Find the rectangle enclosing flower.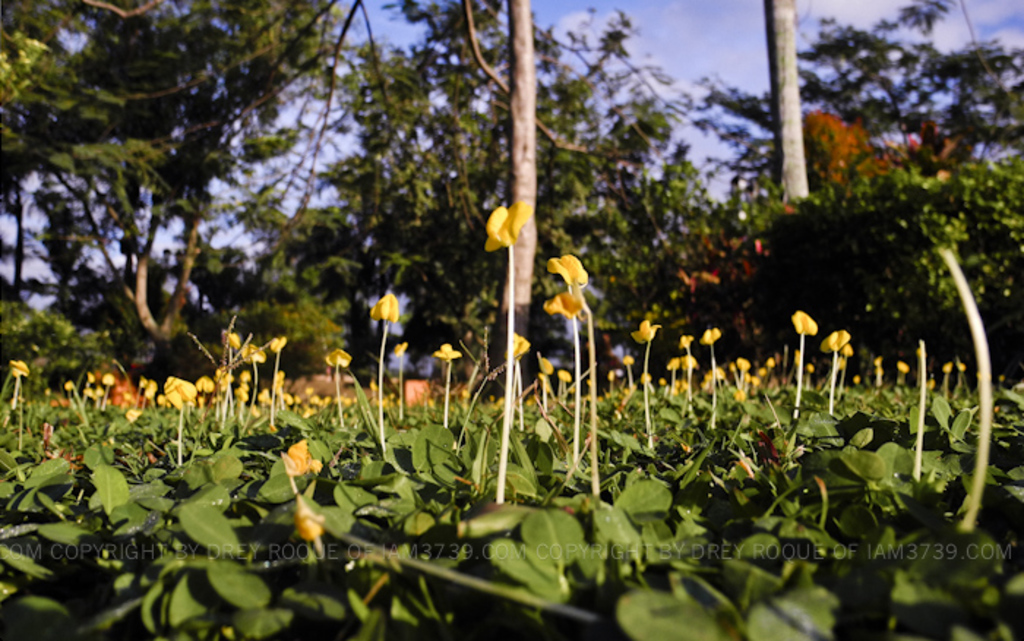
{"x1": 790, "y1": 312, "x2": 818, "y2": 337}.
